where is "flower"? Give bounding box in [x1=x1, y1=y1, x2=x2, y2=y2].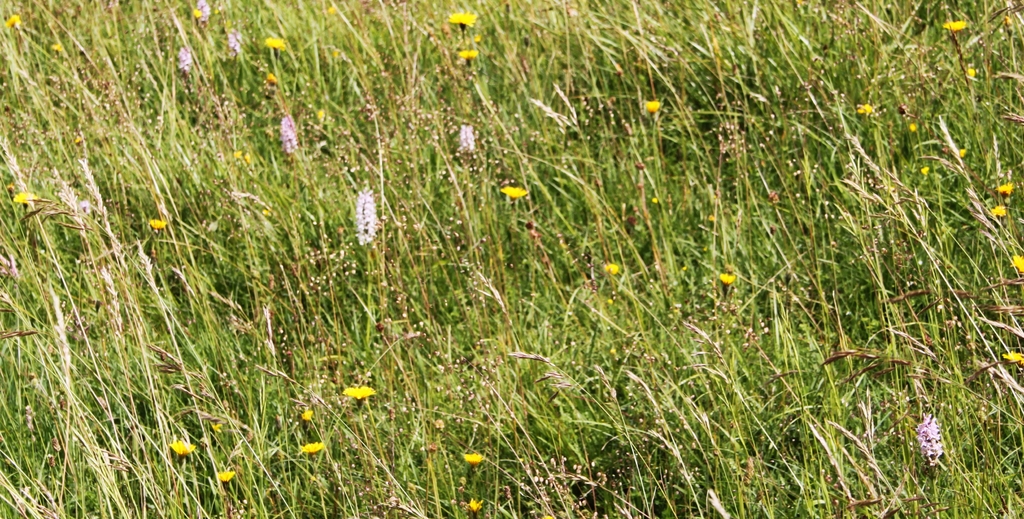
[x1=216, y1=467, x2=241, y2=484].
